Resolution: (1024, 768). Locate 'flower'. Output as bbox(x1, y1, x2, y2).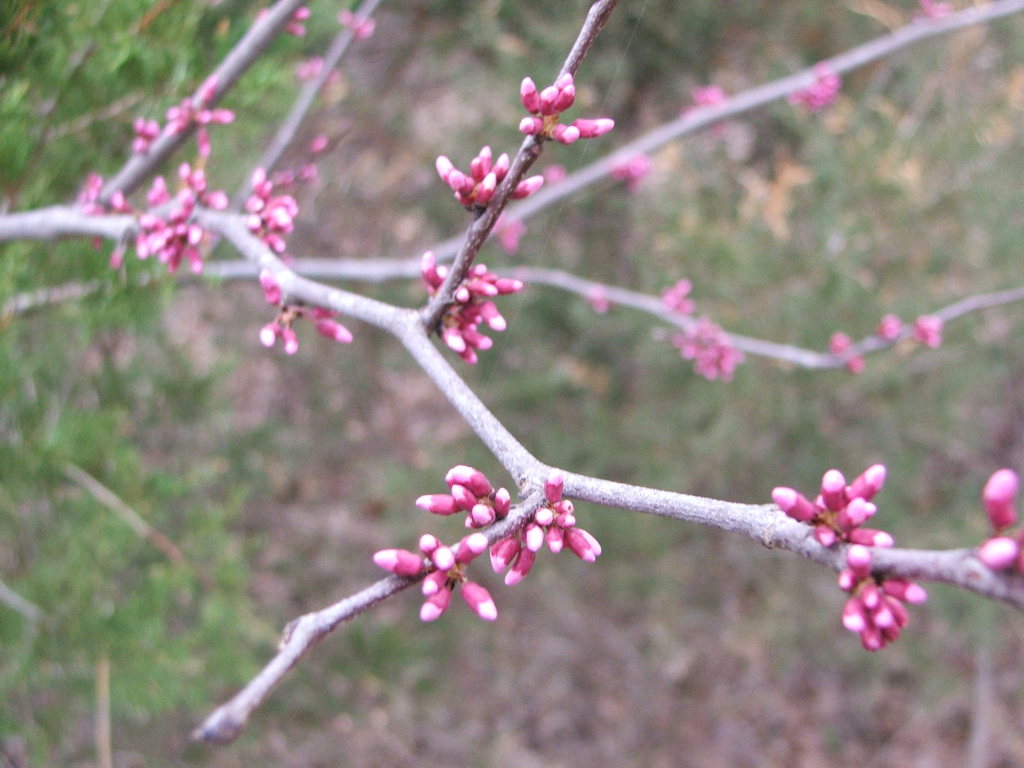
bbox(588, 294, 609, 315).
